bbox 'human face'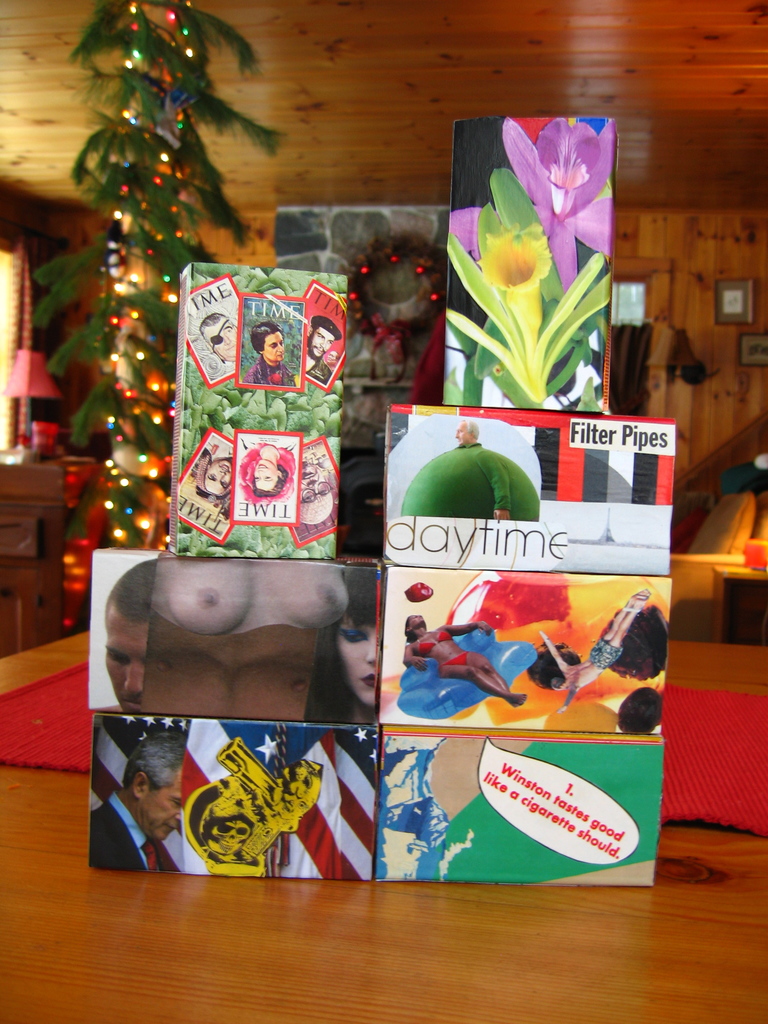
left=301, top=456, right=336, bottom=517
